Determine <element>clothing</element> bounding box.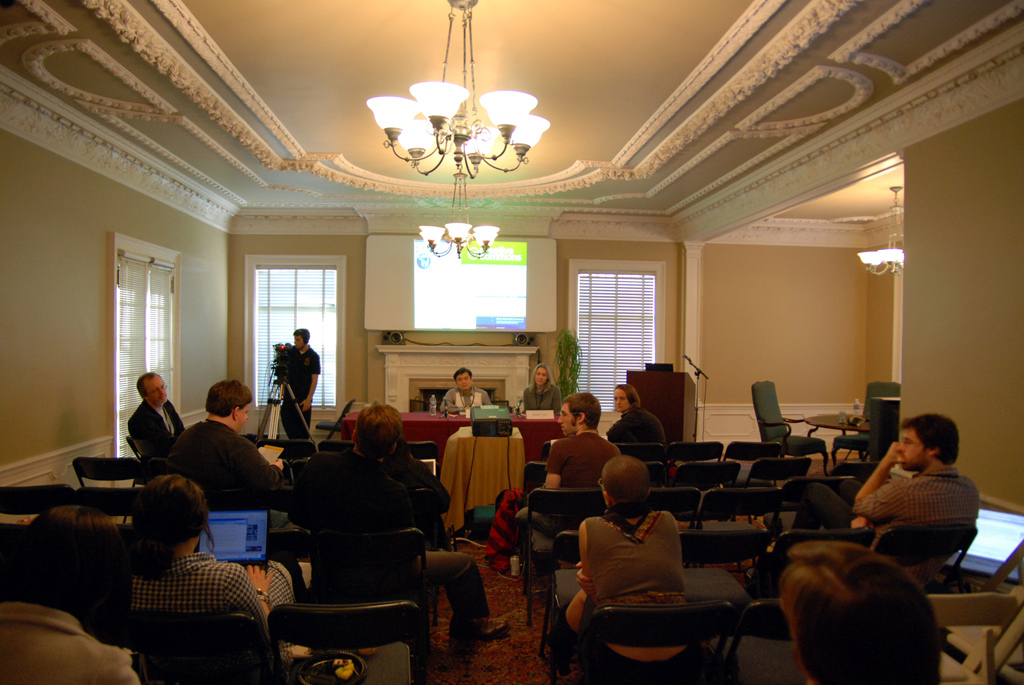
Determined: x1=127 y1=400 x2=186 y2=457.
